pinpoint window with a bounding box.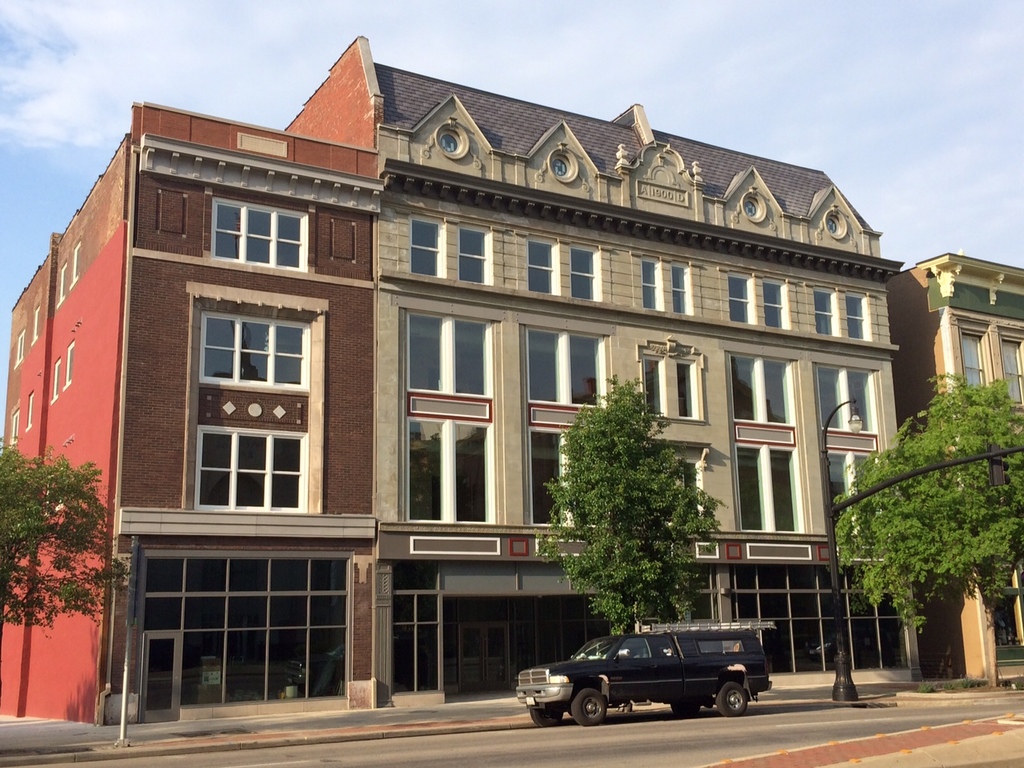
24:392:36:426.
